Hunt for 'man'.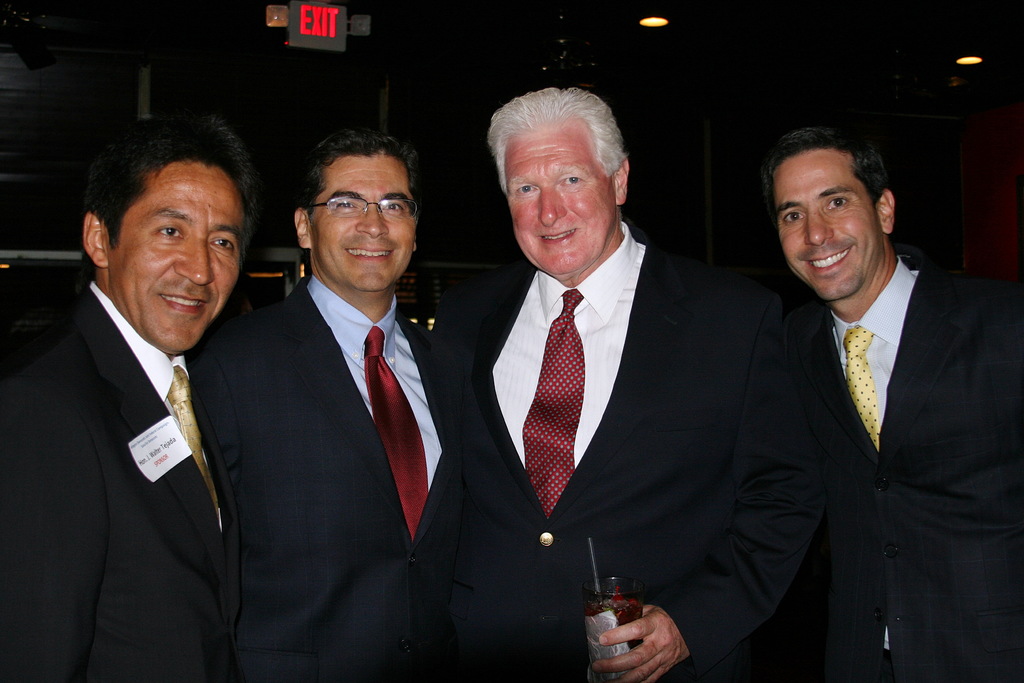
Hunted down at Rect(440, 86, 786, 682).
